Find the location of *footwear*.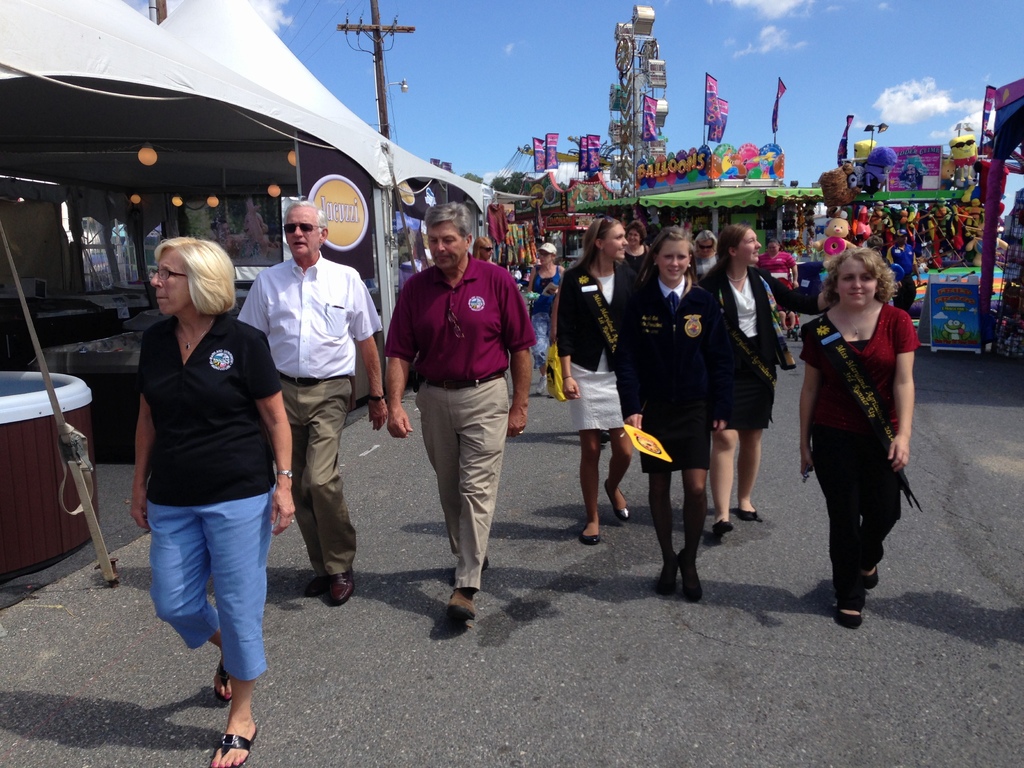
Location: (left=599, top=480, right=628, bottom=518).
